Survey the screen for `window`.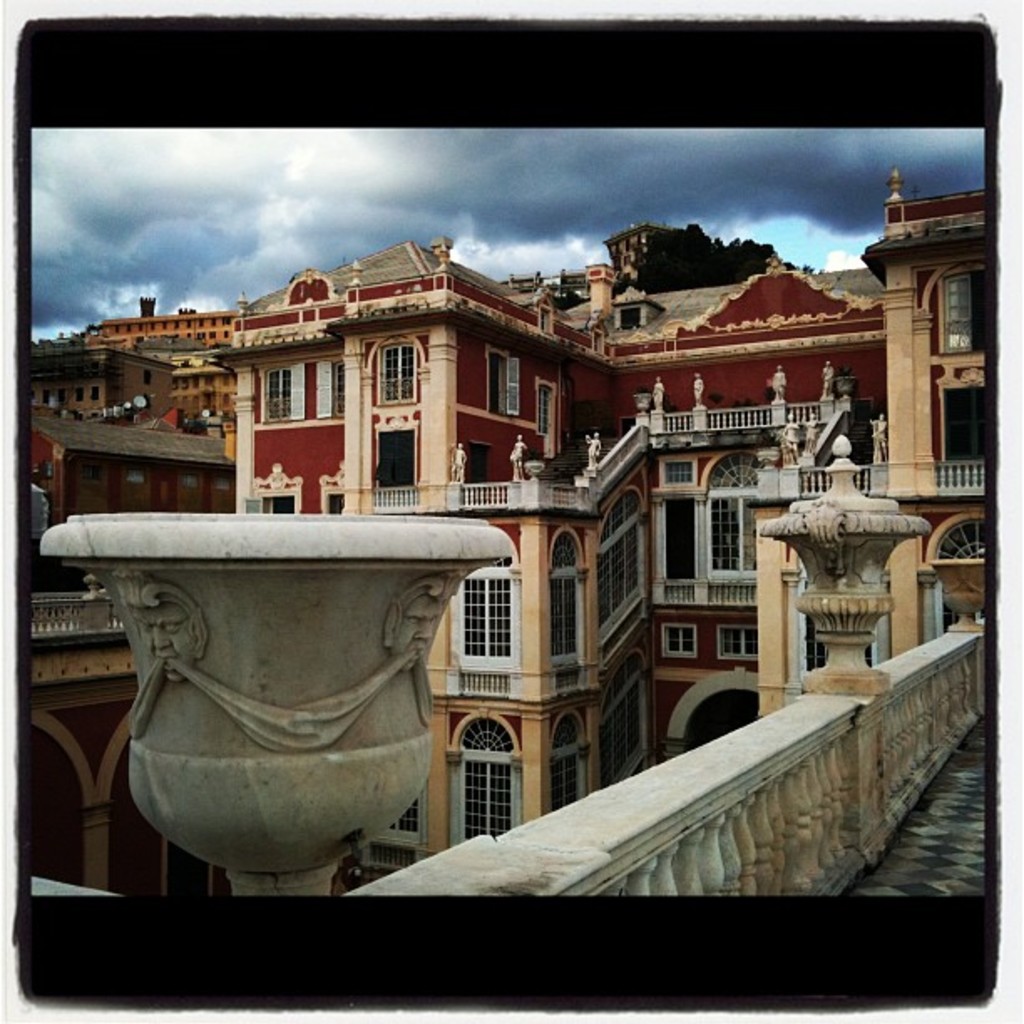
Survey found: bbox=[253, 490, 296, 509].
